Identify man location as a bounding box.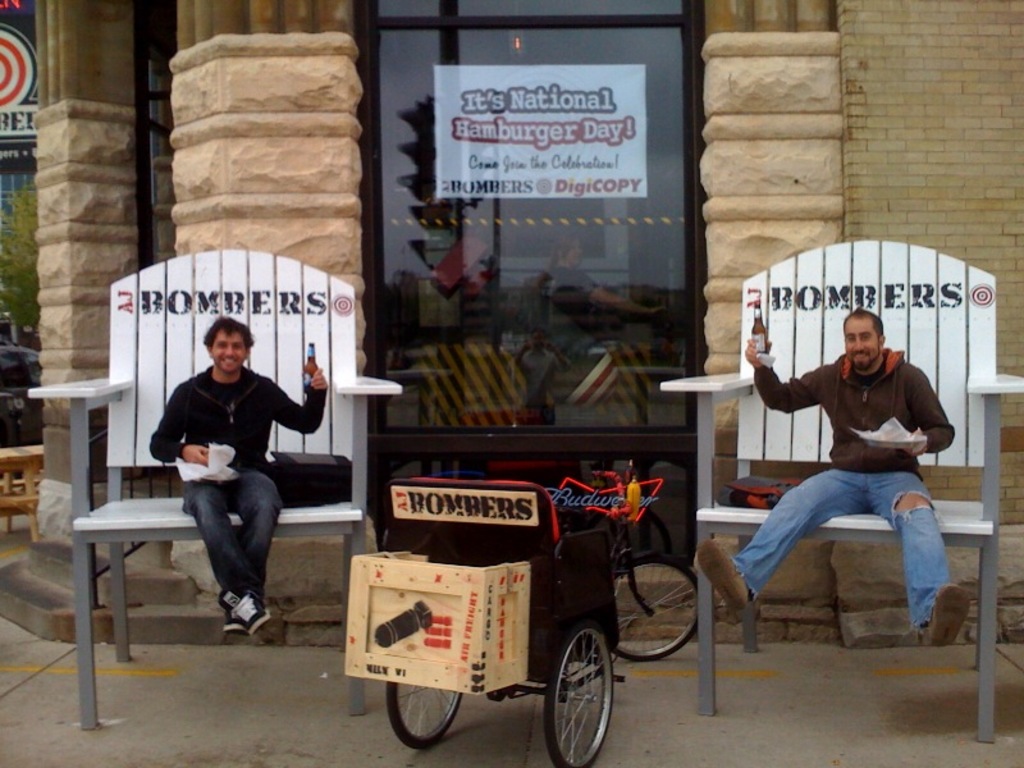
[left=696, top=305, right=973, bottom=644].
